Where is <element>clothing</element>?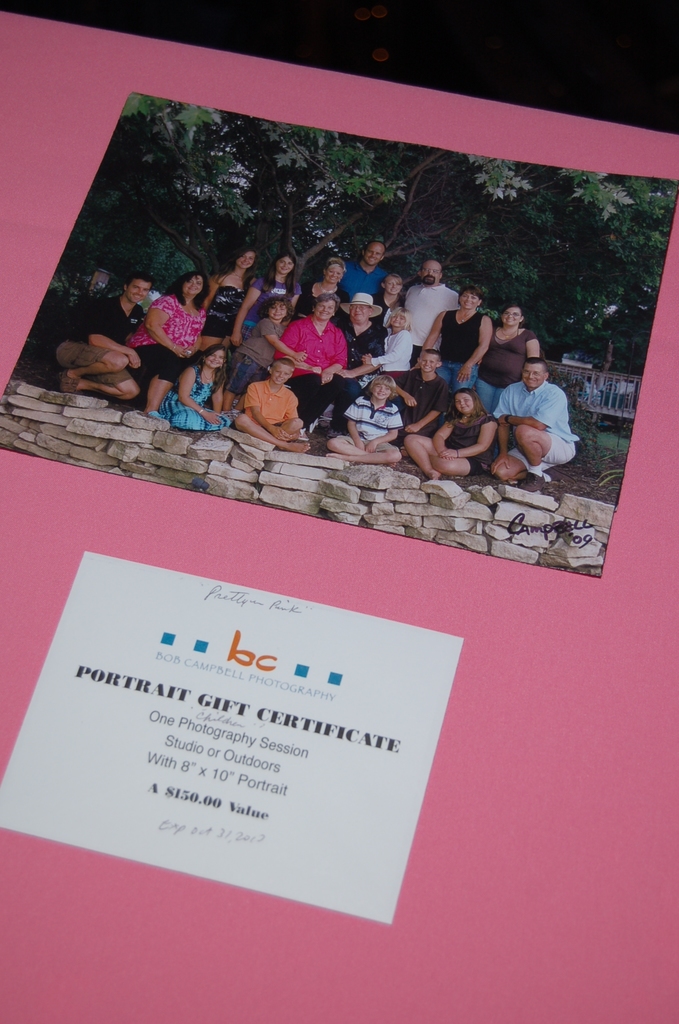
<region>476, 328, 539, 401</region>.
